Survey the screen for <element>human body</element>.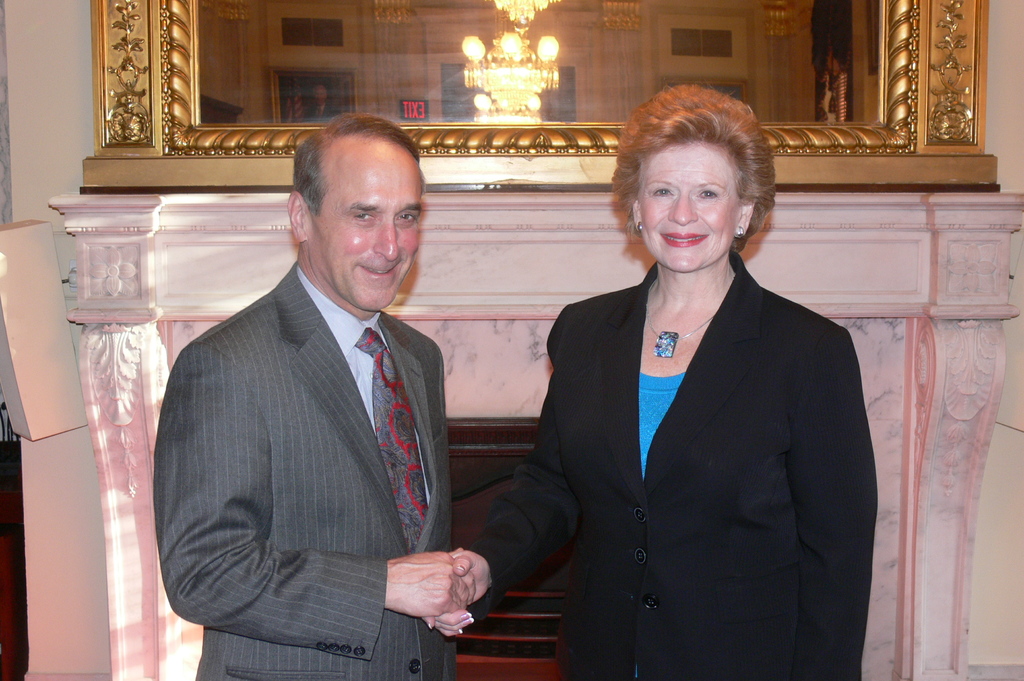
Survey found: select_region(426, 255, 881, 680).
